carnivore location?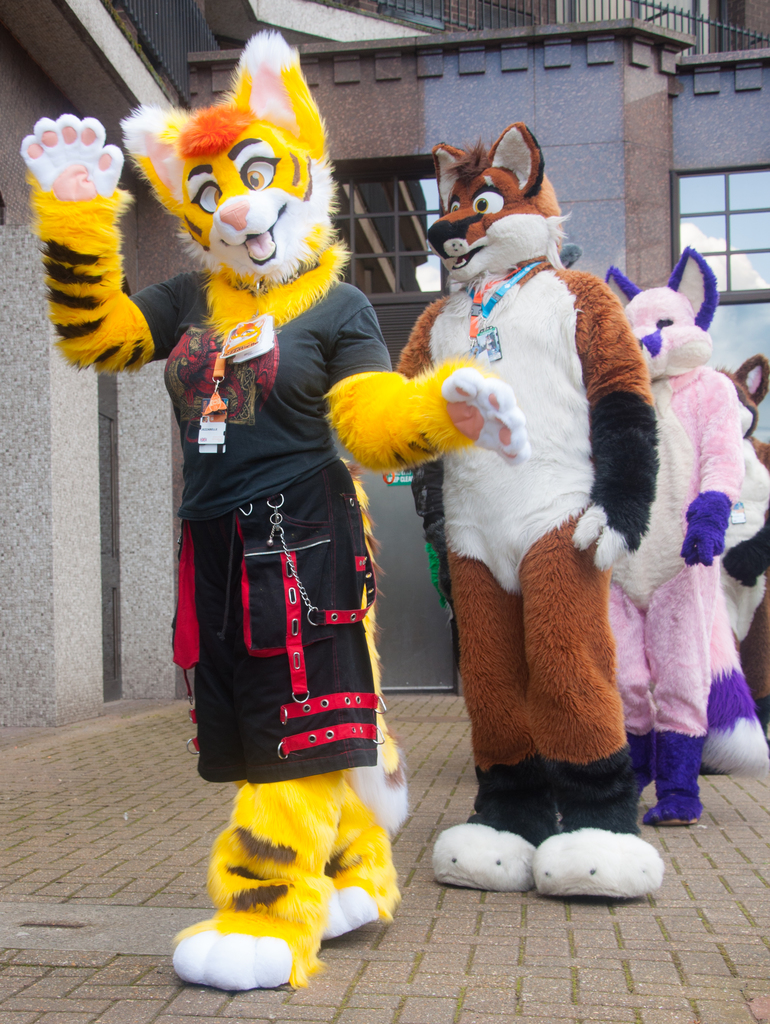
select_region(393, 122, 664, 899)
